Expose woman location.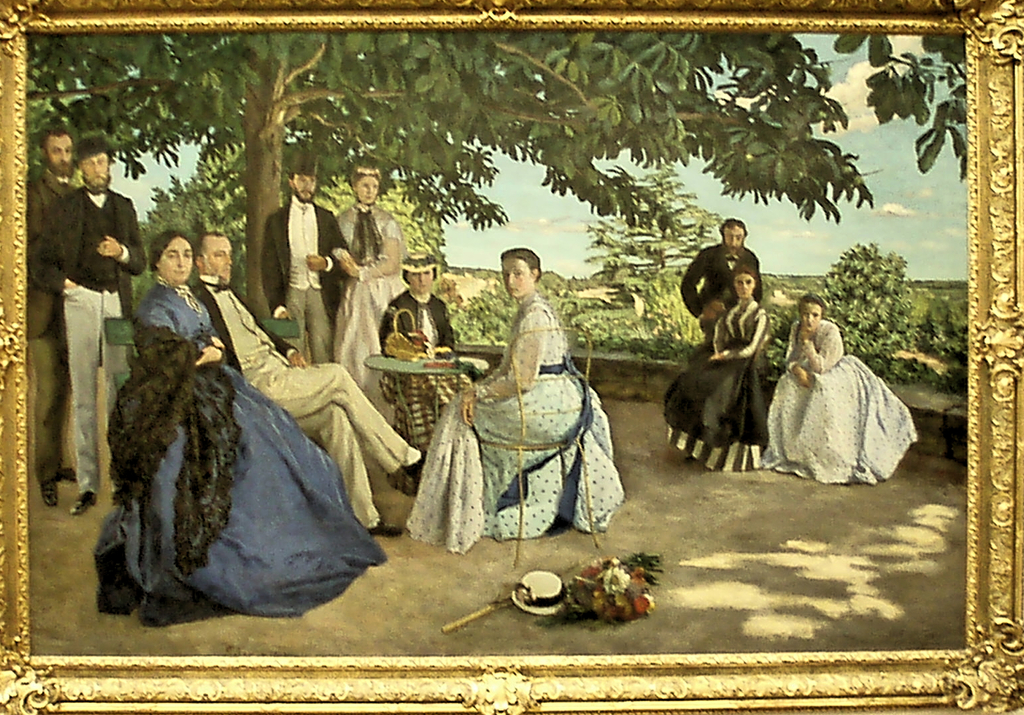
Exposed at 408,247,631,553.
